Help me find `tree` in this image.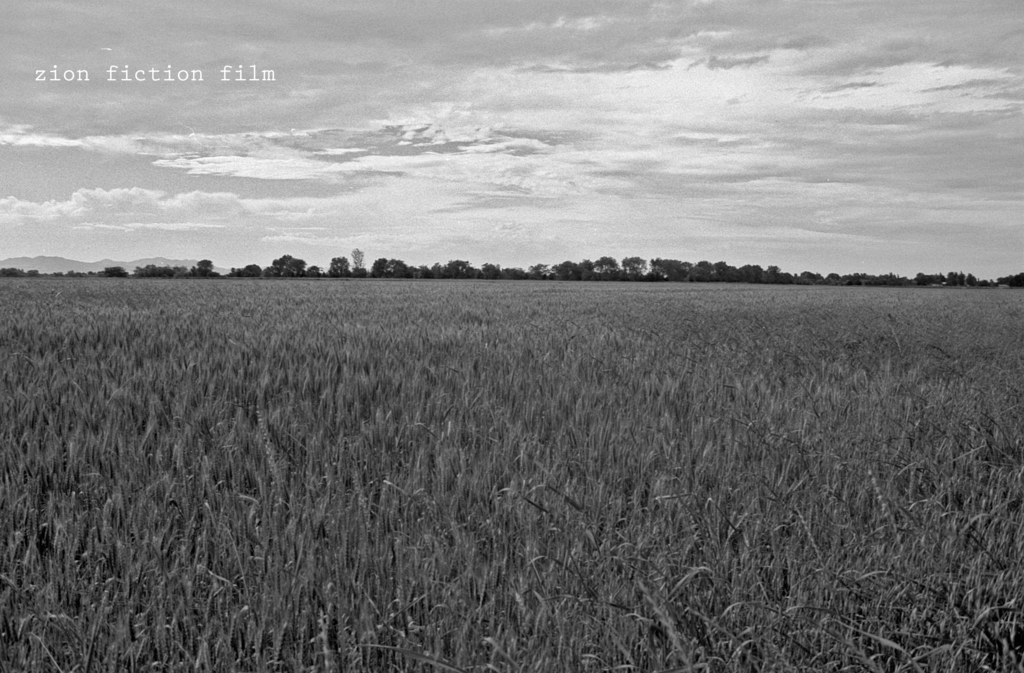
Found it: [348, 246, 365, 268].
